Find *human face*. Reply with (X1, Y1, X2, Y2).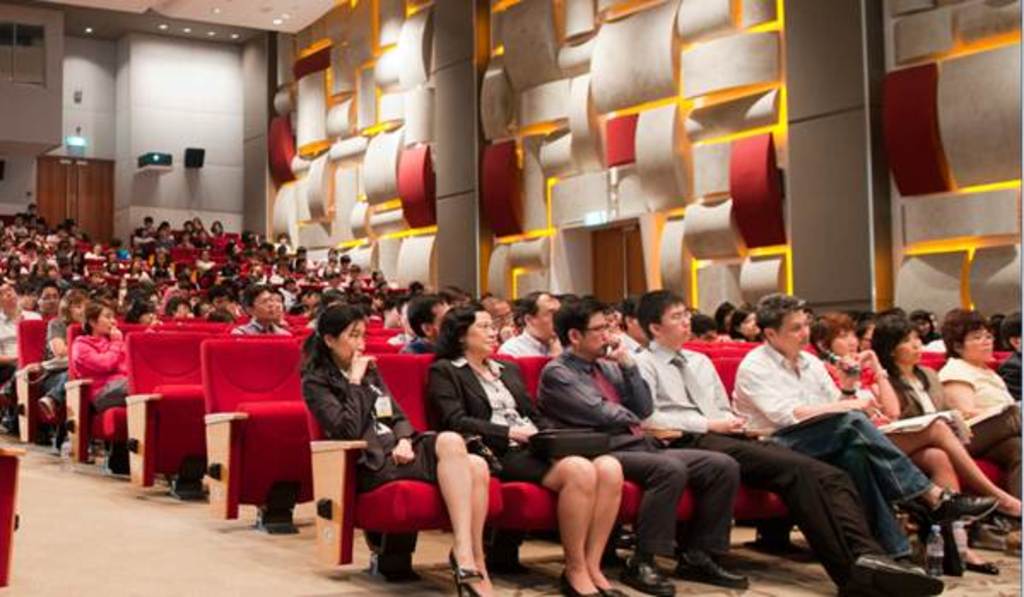
(97, 306, 115, 330).
